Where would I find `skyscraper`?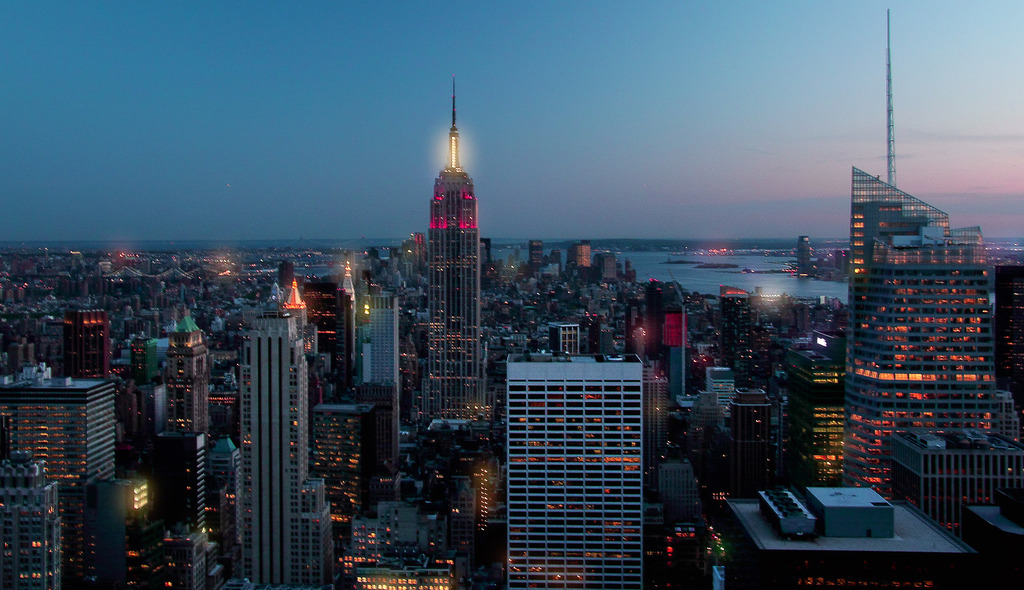
At {"left": 0, "top": 366, "right": 118, "bottom": 583}.
